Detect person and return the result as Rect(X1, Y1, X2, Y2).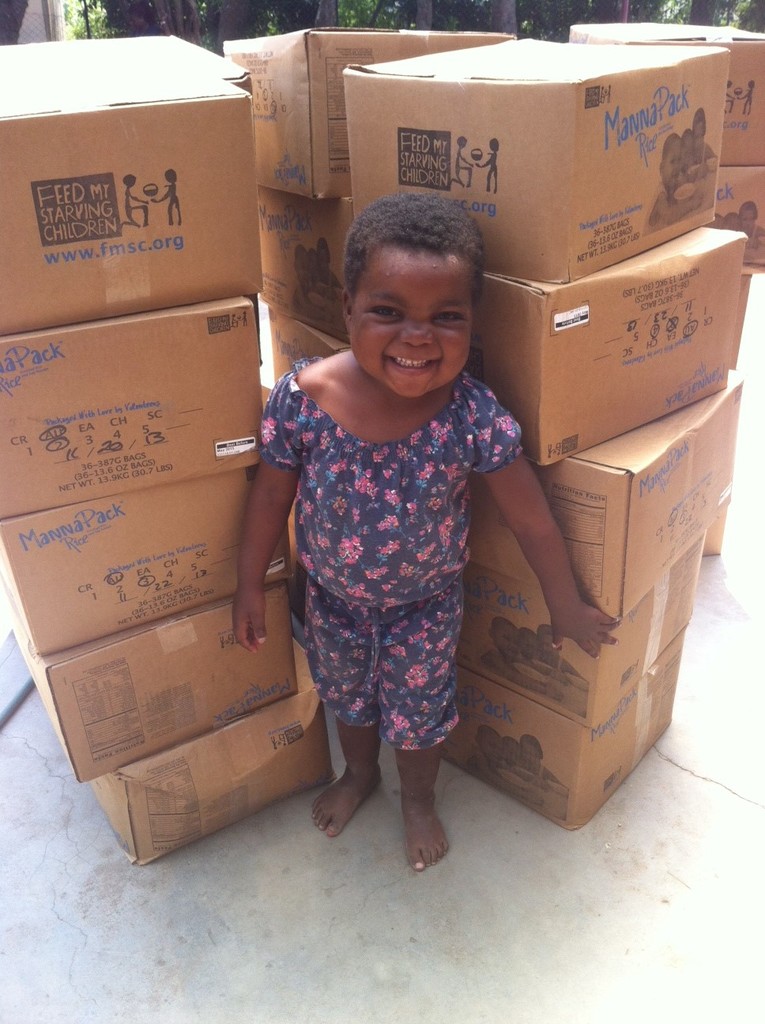
Rect(119, 174, 148, 228).
